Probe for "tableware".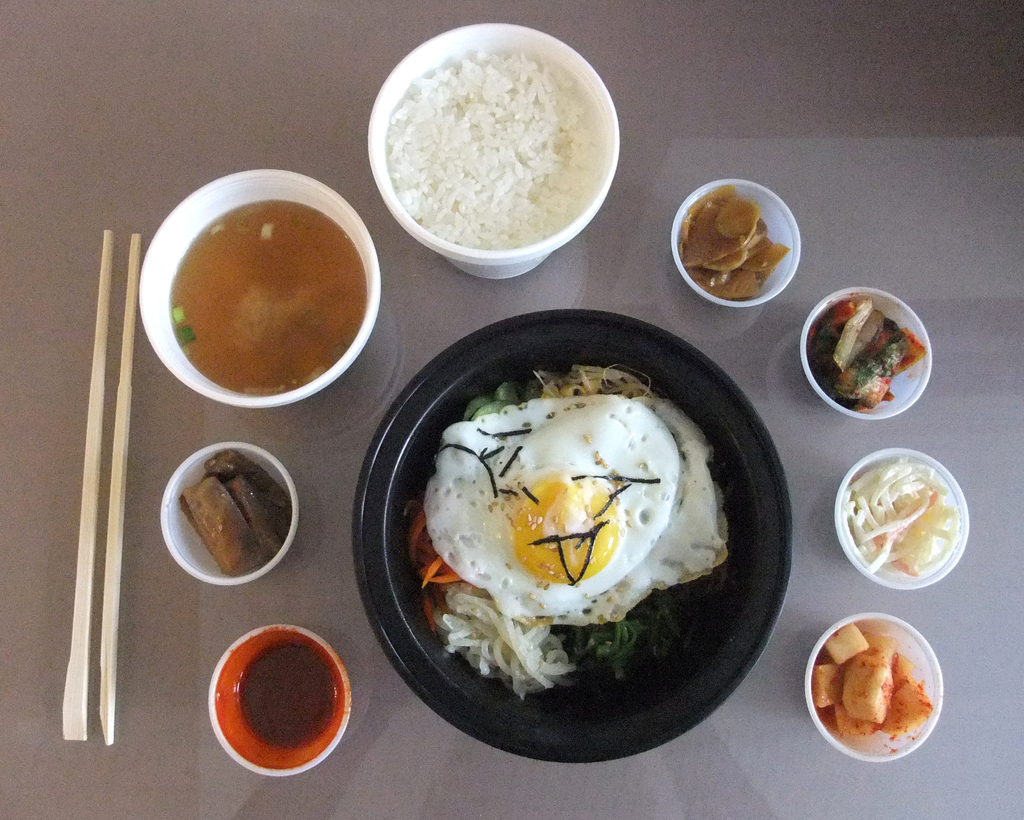
Probe result: [833, 447, 968, 587].
